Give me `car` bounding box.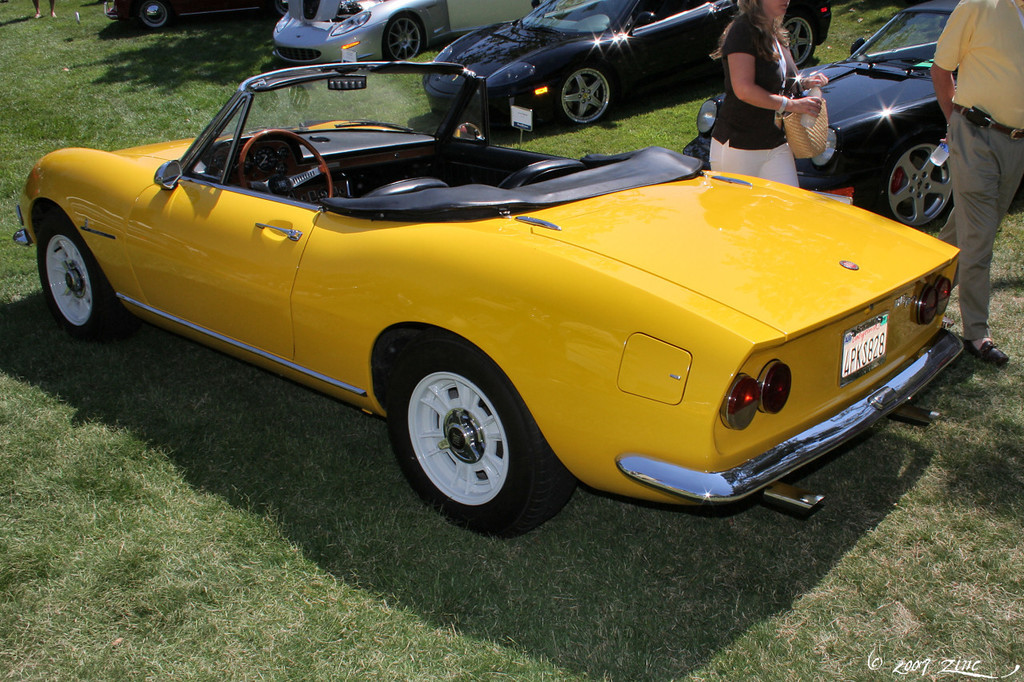
<box>424,0,832,127</box>.
